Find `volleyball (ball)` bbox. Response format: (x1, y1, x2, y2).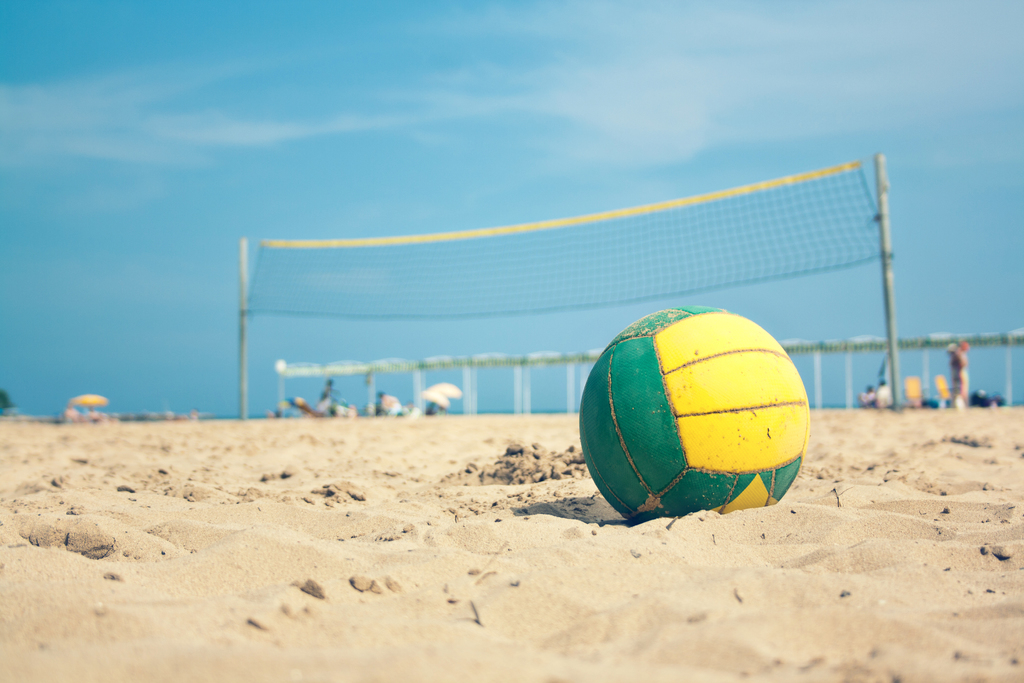
(577, 302, 812, 523).
